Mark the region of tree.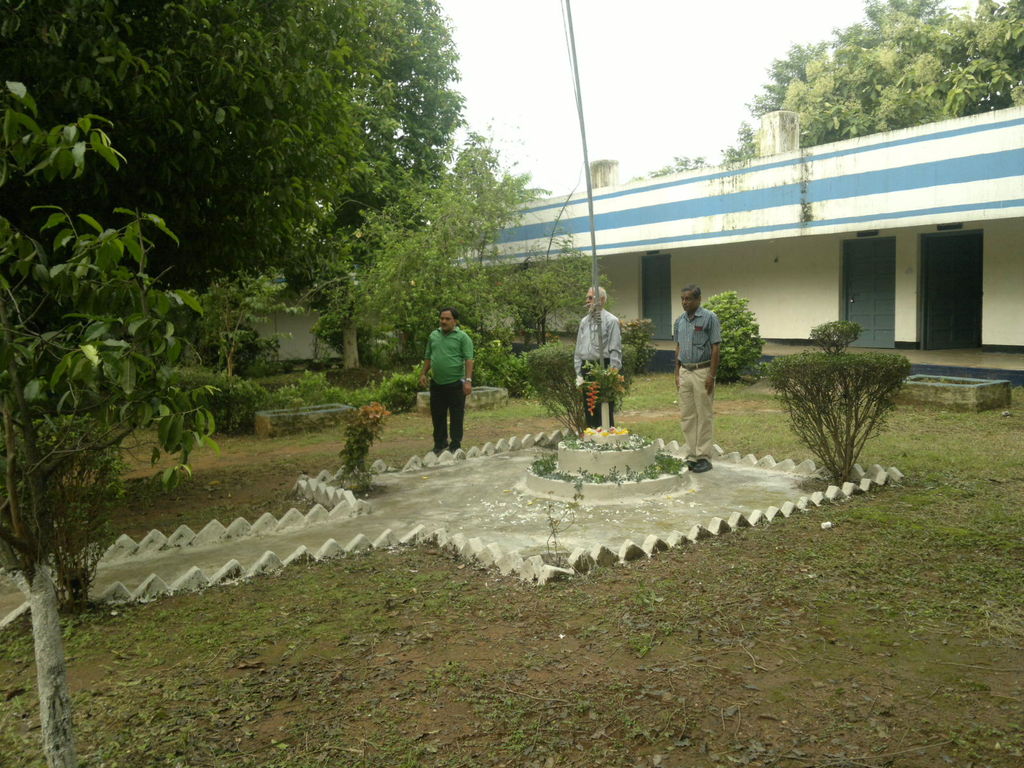
Region: x1=267, y1=0, x2=465, y2=367.
